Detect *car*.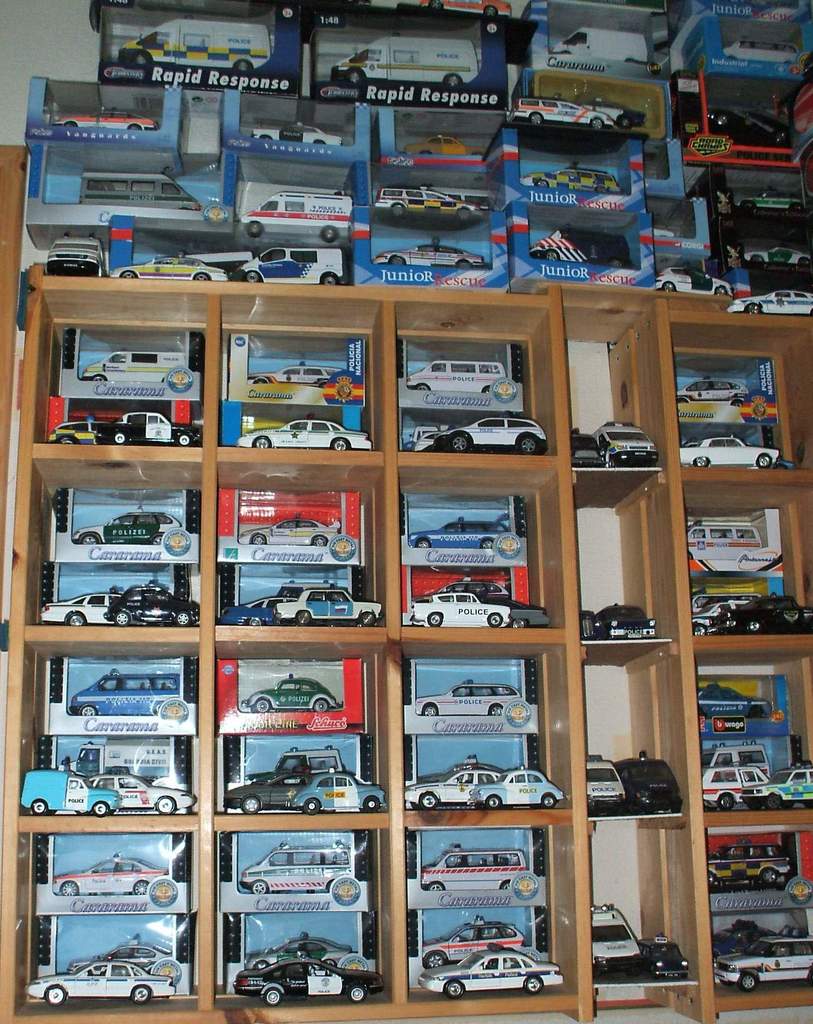
Detected at locate(252, 514, 337, 543).
